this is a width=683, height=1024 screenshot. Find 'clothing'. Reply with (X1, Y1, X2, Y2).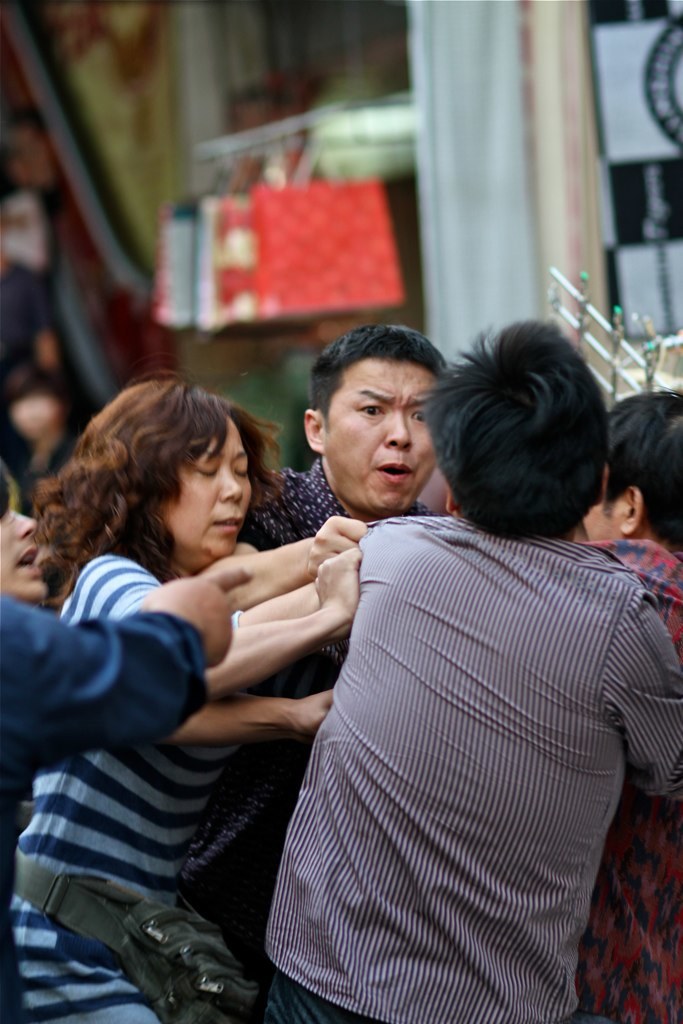
(175, 453, 441, 1021).
